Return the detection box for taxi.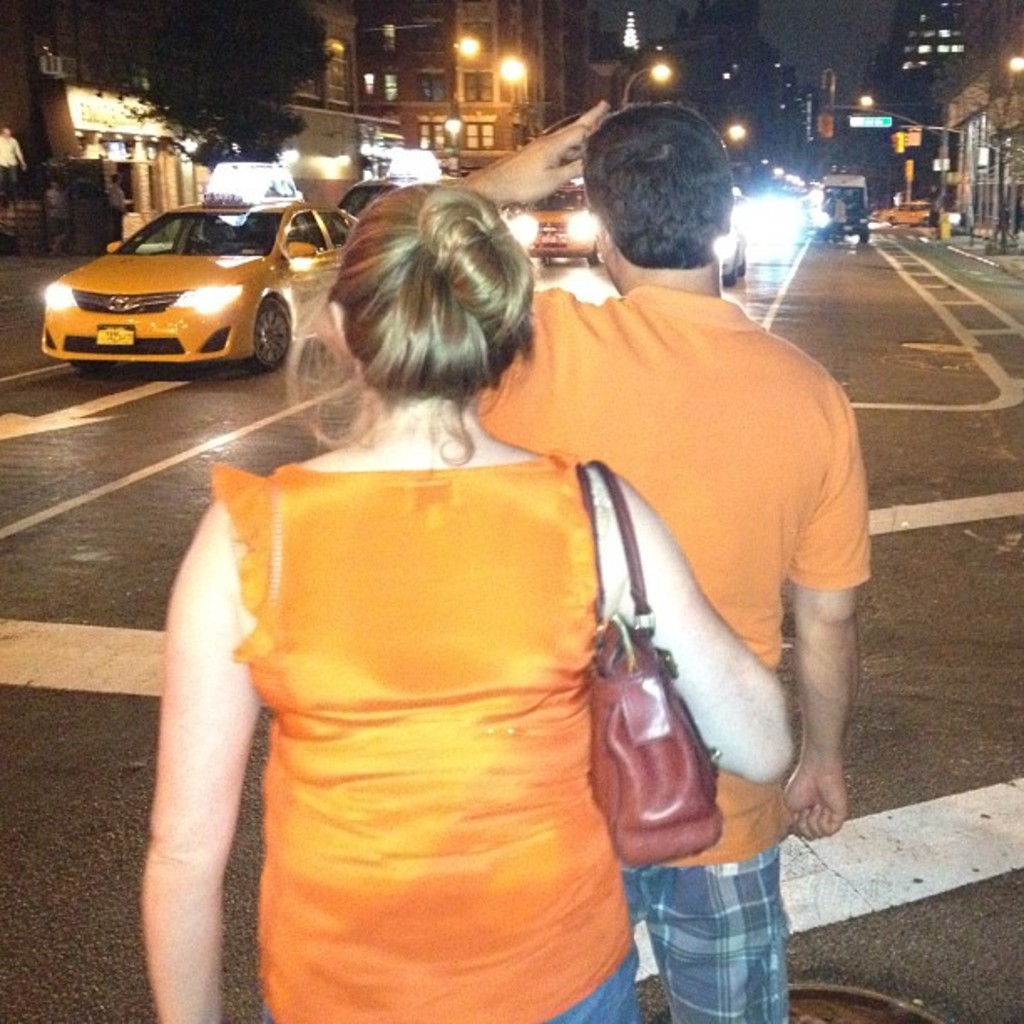
region(507, 181, 601, 264).
